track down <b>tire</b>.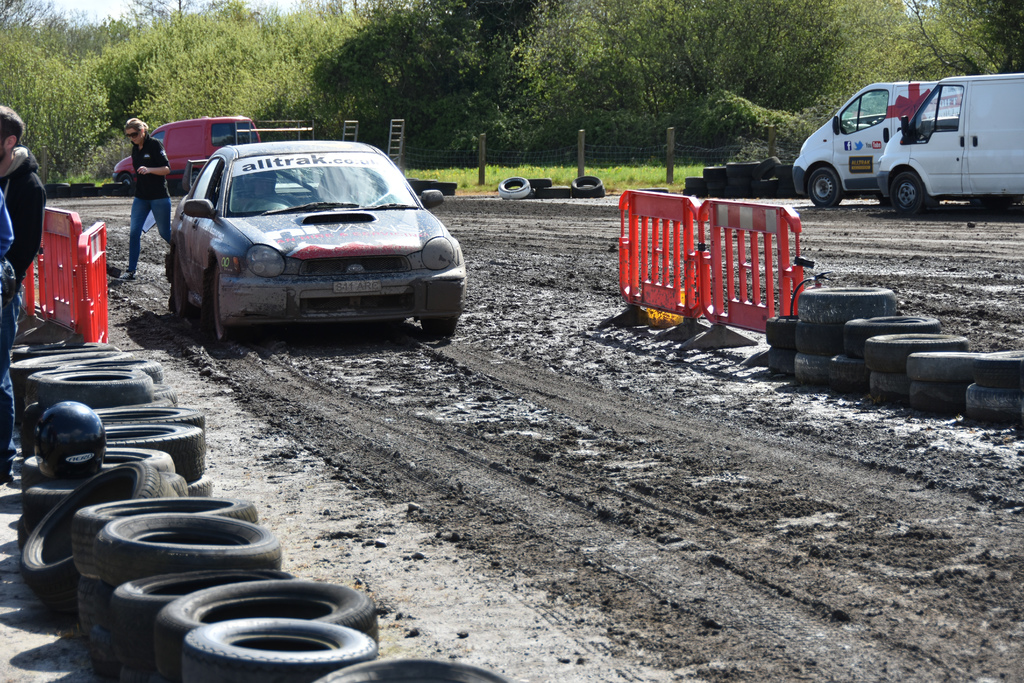
Tracked to 763, 318, 799, 348.
